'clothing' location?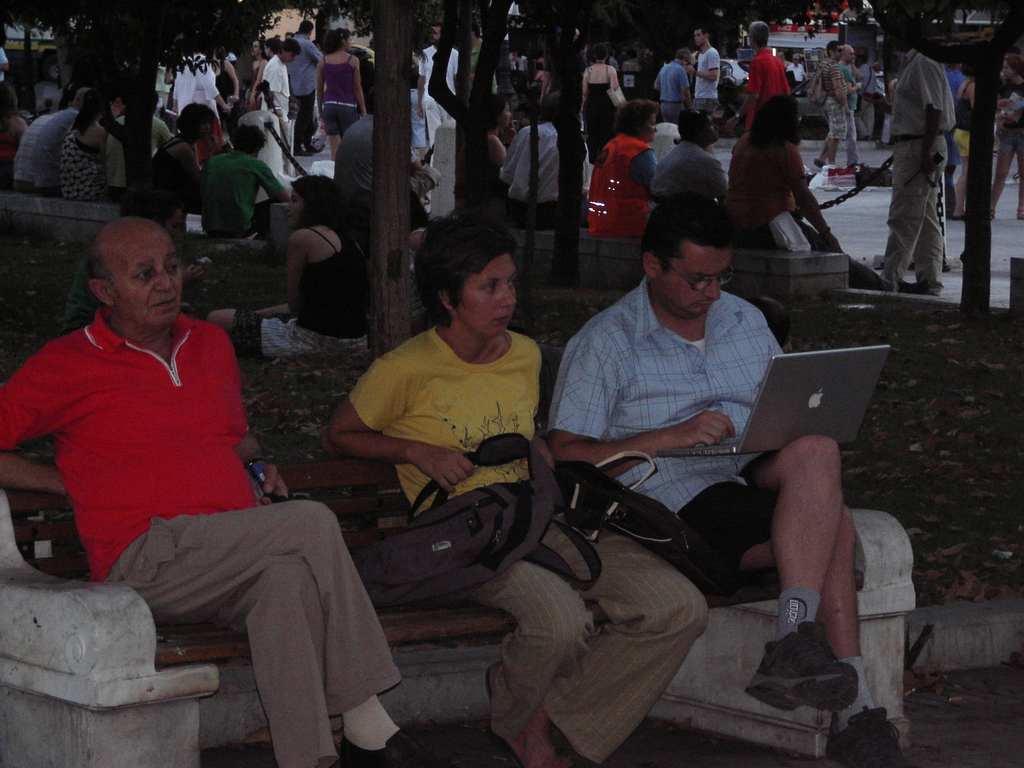
{"x1": 856, "y1": 54, "x2": 888, "y2": 134}
